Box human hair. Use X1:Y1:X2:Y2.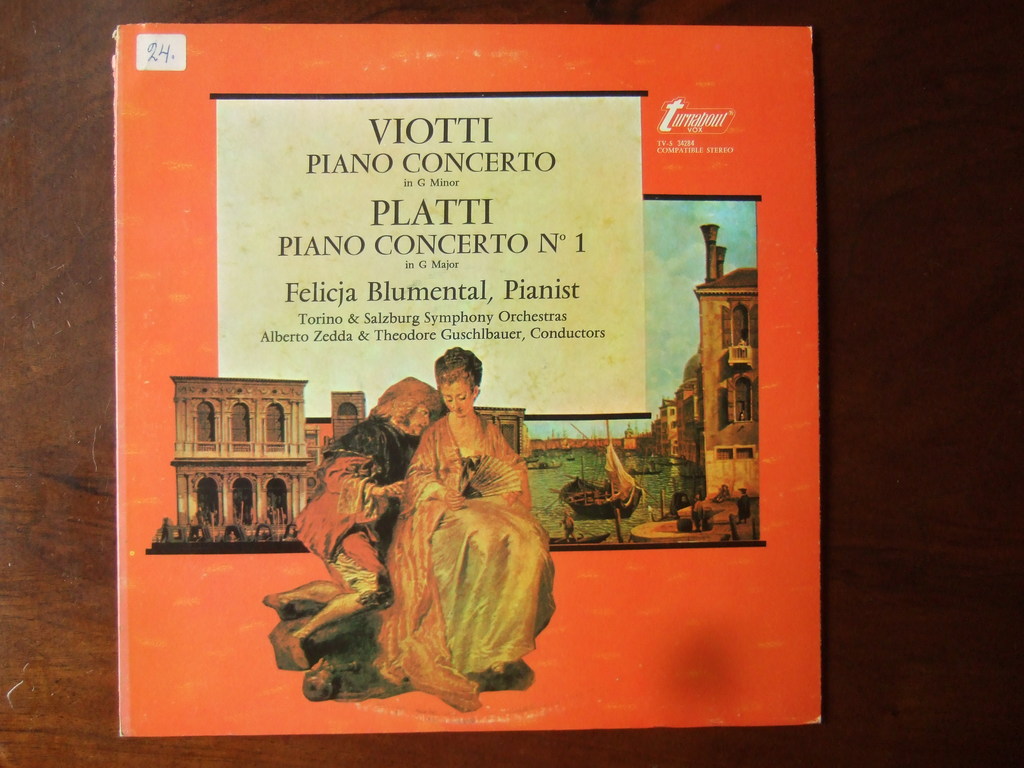
366:376:445:427.
